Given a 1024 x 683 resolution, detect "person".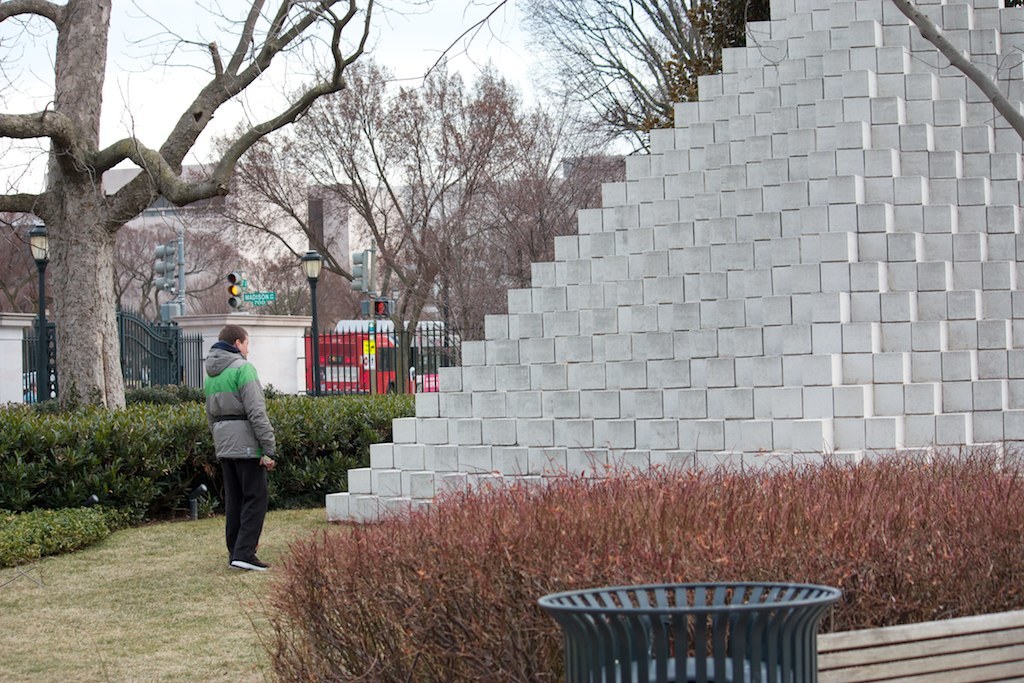
bbox=[194, 312, 275, 573].
